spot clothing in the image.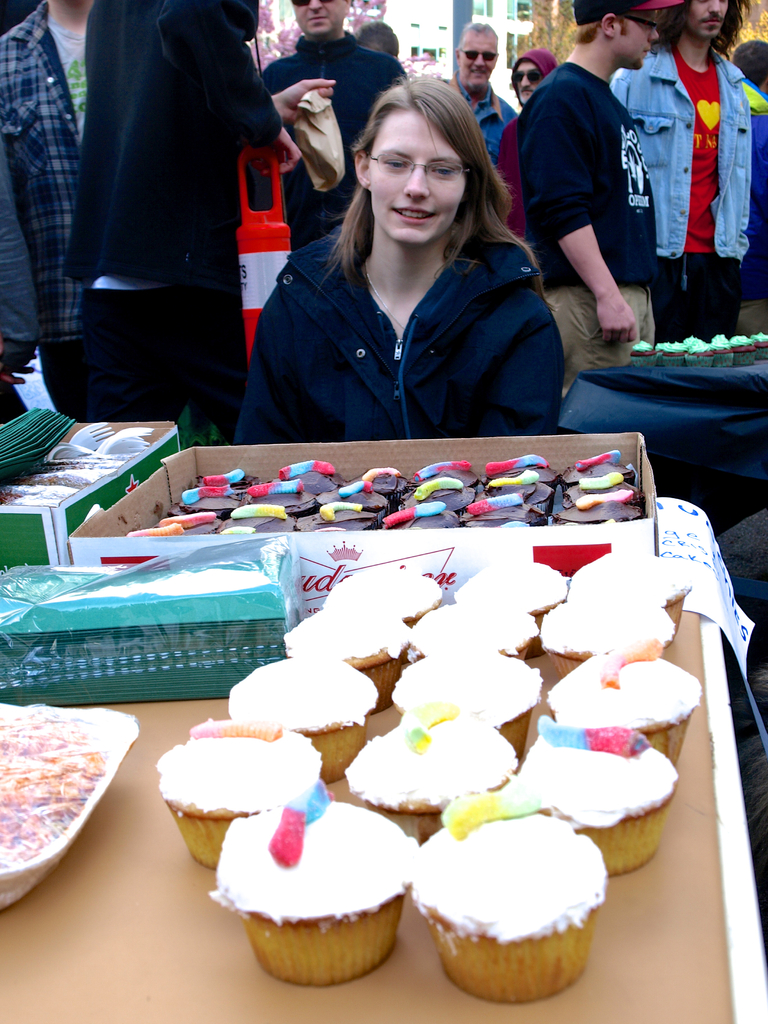
clothing found at 251, 32, 408, 252.
